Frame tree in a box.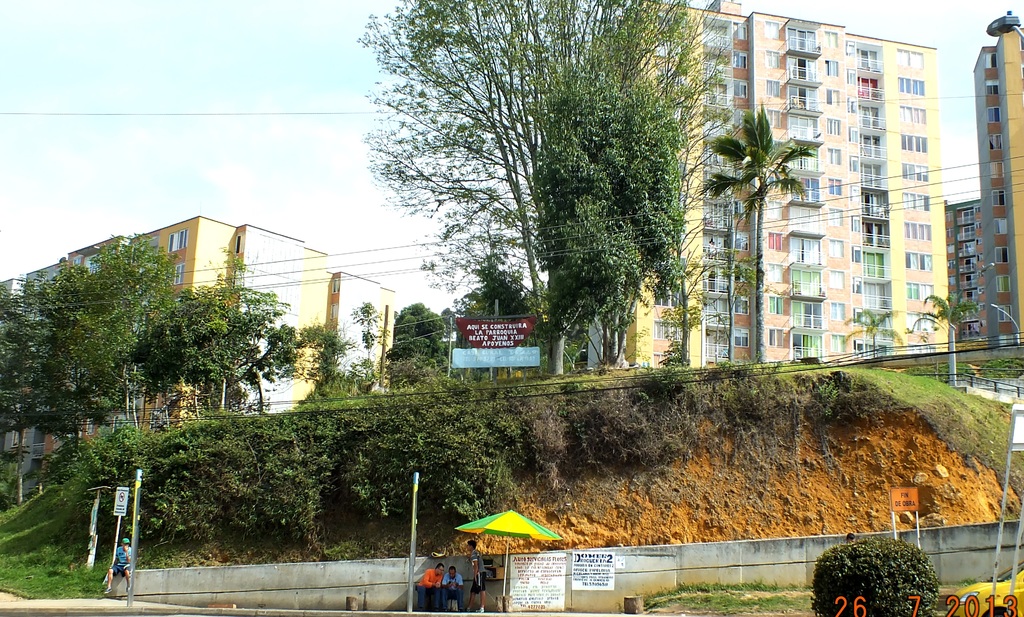
bbox(397, 386, 525, 521).
